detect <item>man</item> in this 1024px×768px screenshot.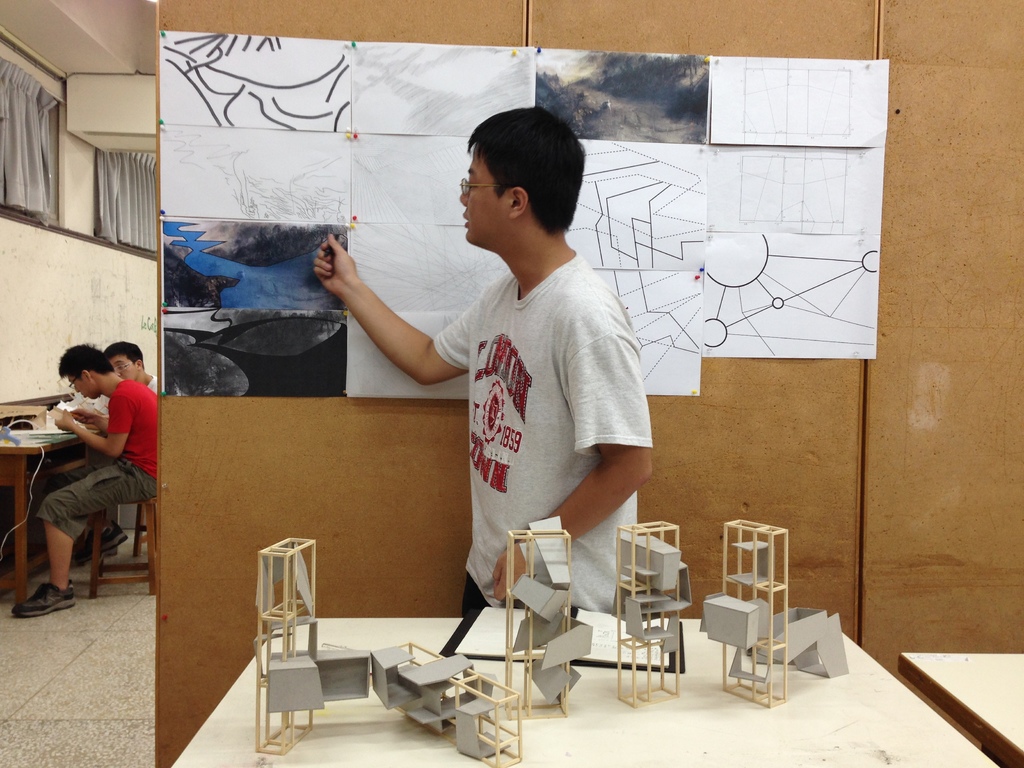
Detection: 26:340:149:605.
